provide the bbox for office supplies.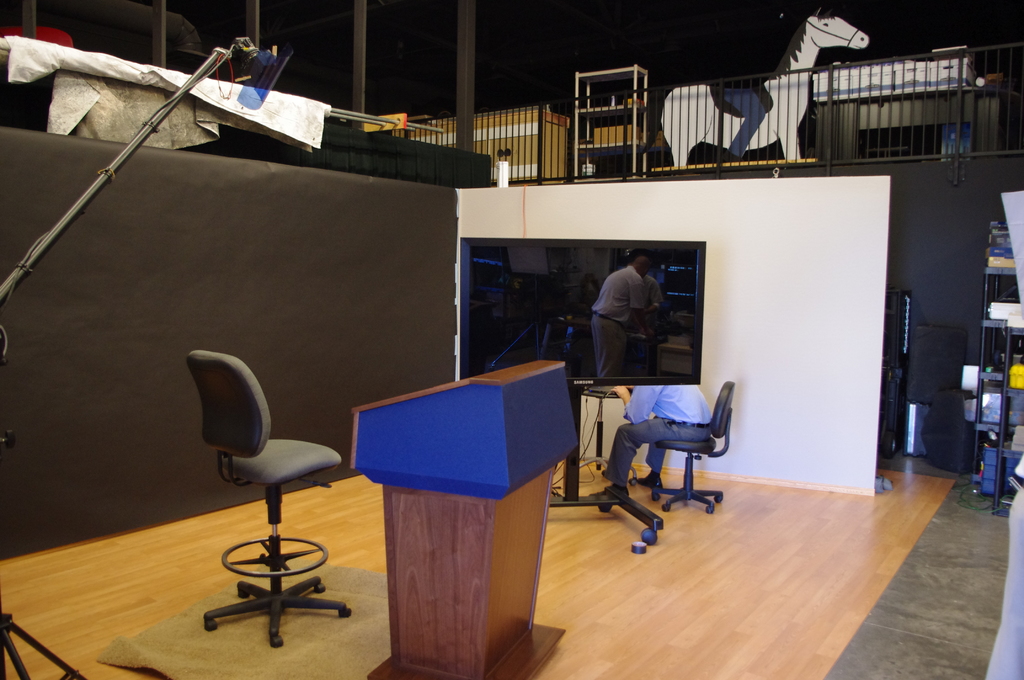
[x1=983, y1=318, x2=1012, y2=376].
